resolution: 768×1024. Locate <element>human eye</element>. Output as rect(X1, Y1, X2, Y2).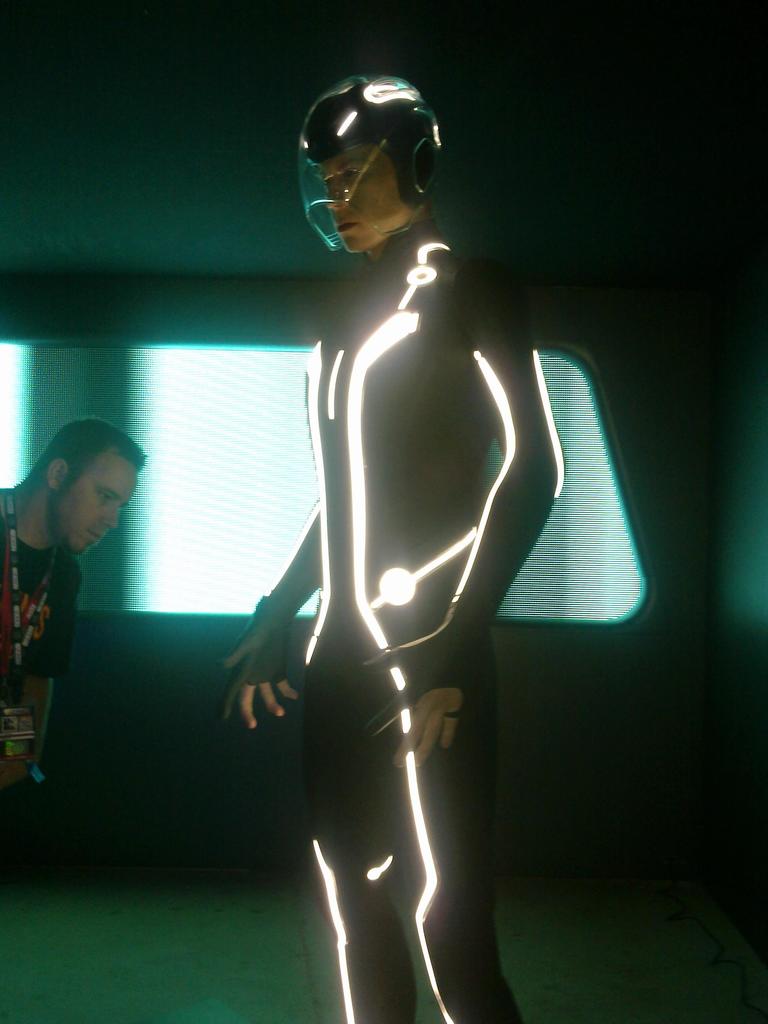
rect(97, 488, 113, 504).
